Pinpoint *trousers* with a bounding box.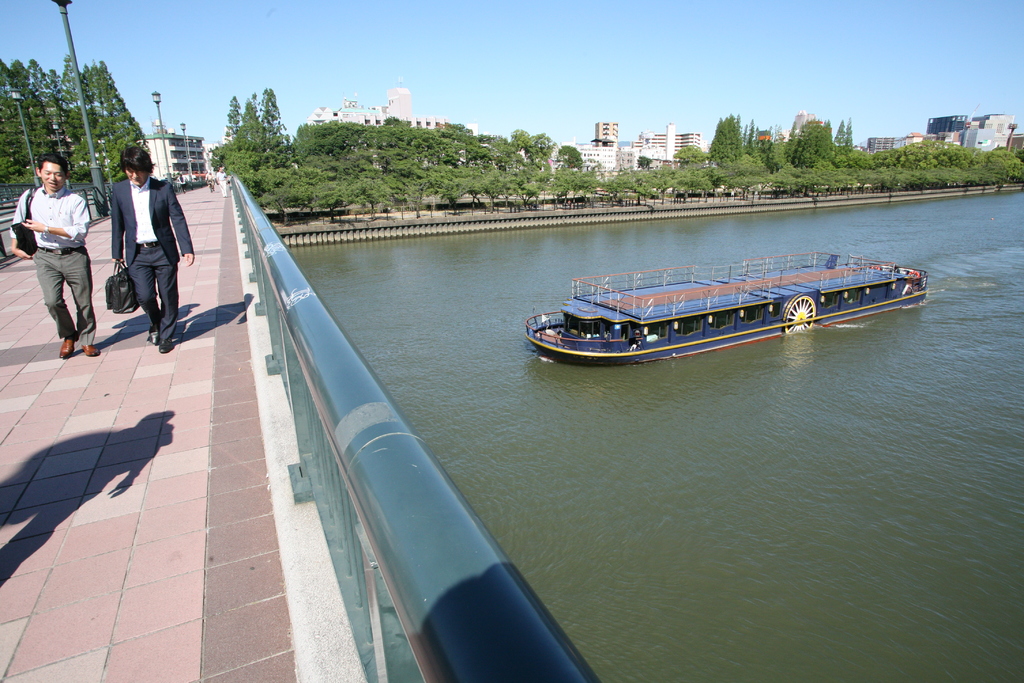
box=[124, 233, 177, 339].
